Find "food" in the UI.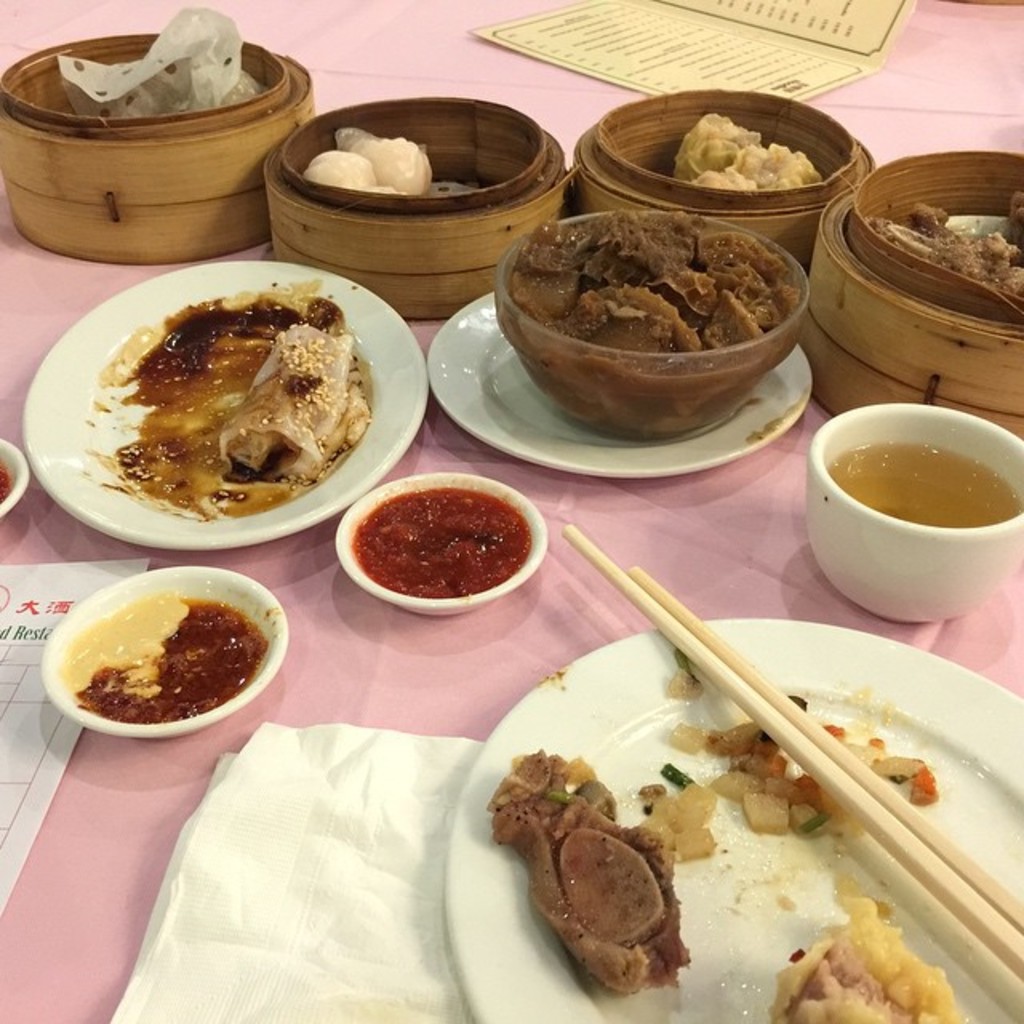
UI element at select_region(306, 123, 477, 203).
